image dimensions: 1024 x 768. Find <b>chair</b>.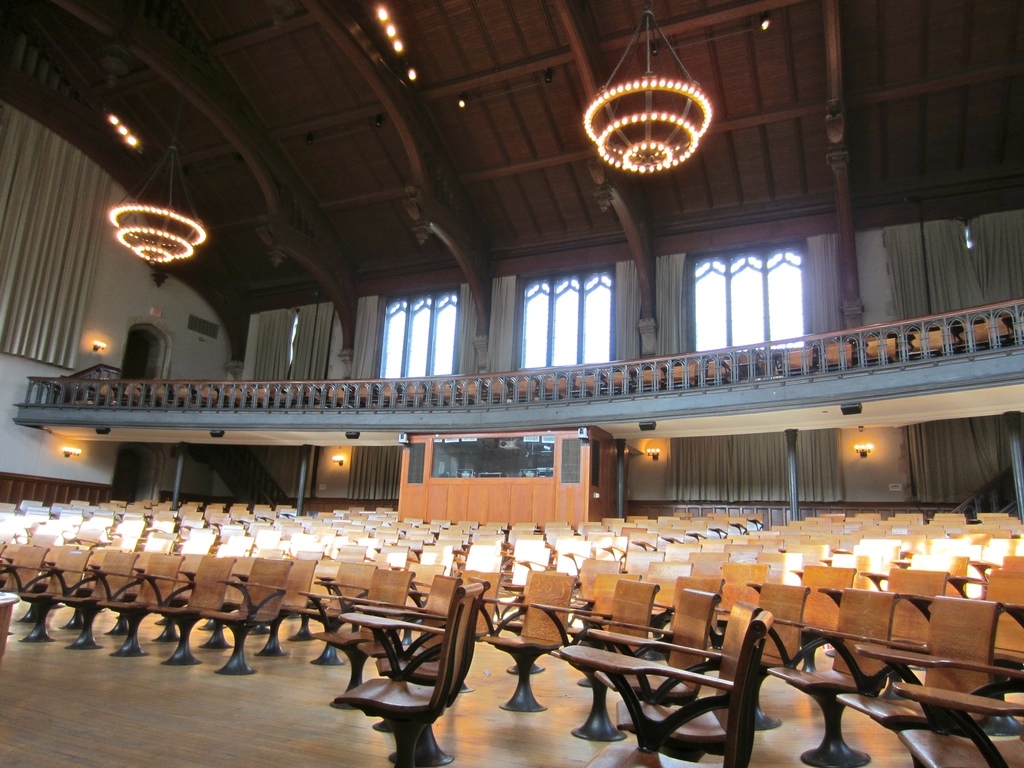
<bbox>354, 571, 459, 664</bbox>.
